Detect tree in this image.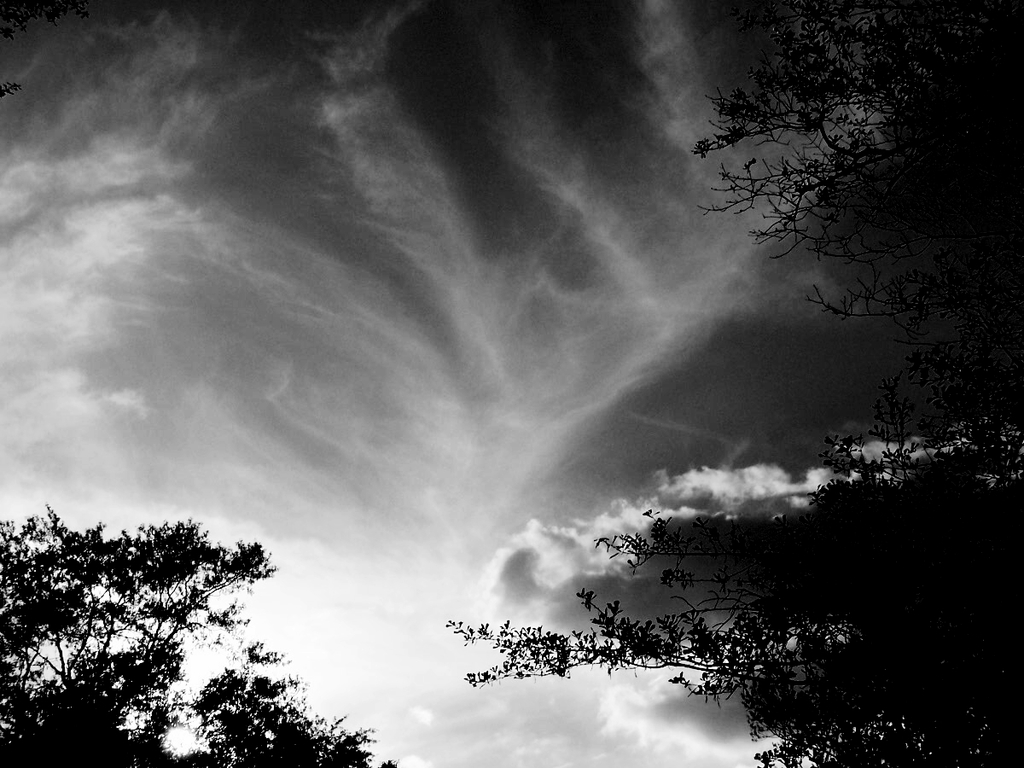
Detection: 690 0 1023 352.
